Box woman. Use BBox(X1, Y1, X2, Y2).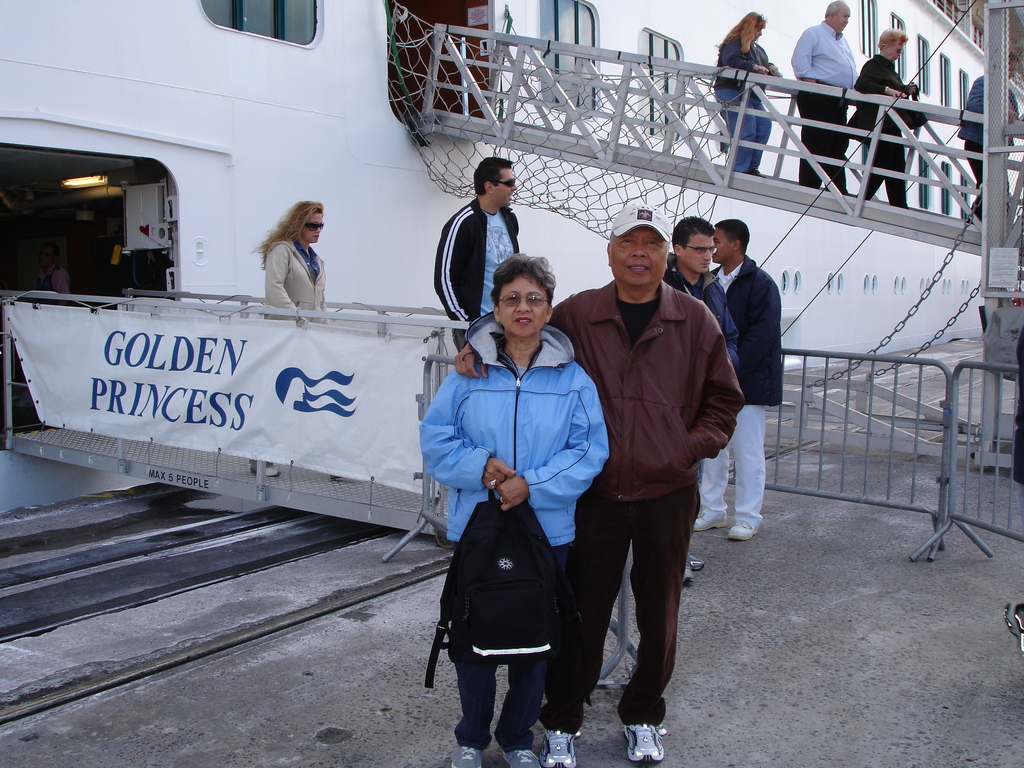
BBox(850, 29, 918, 214).
